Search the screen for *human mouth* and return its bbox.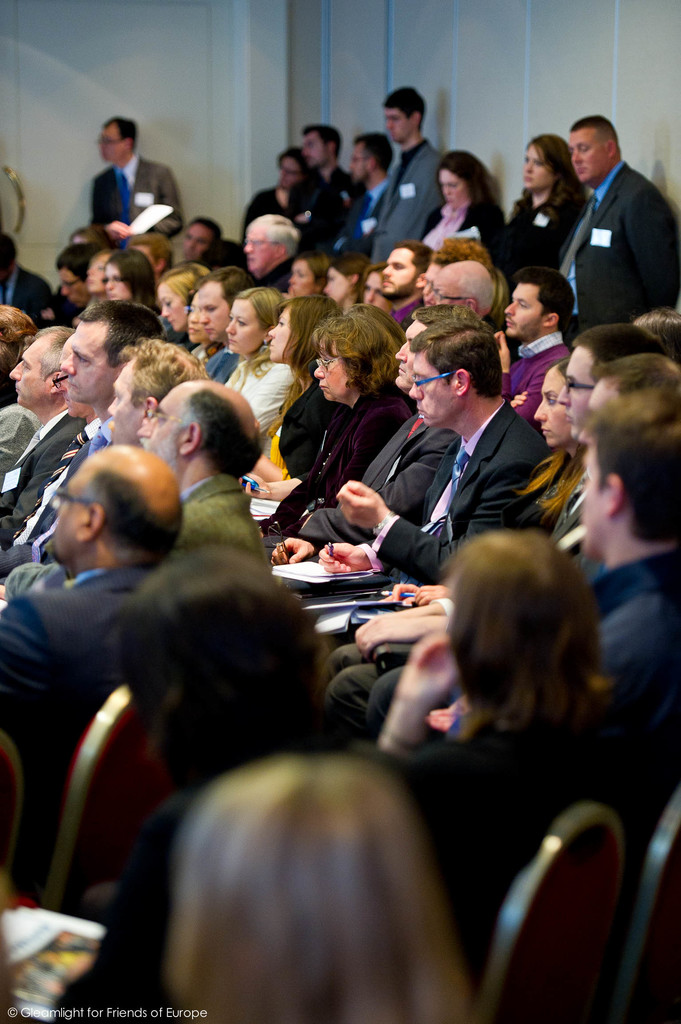
Found: 317,384,330,391.
